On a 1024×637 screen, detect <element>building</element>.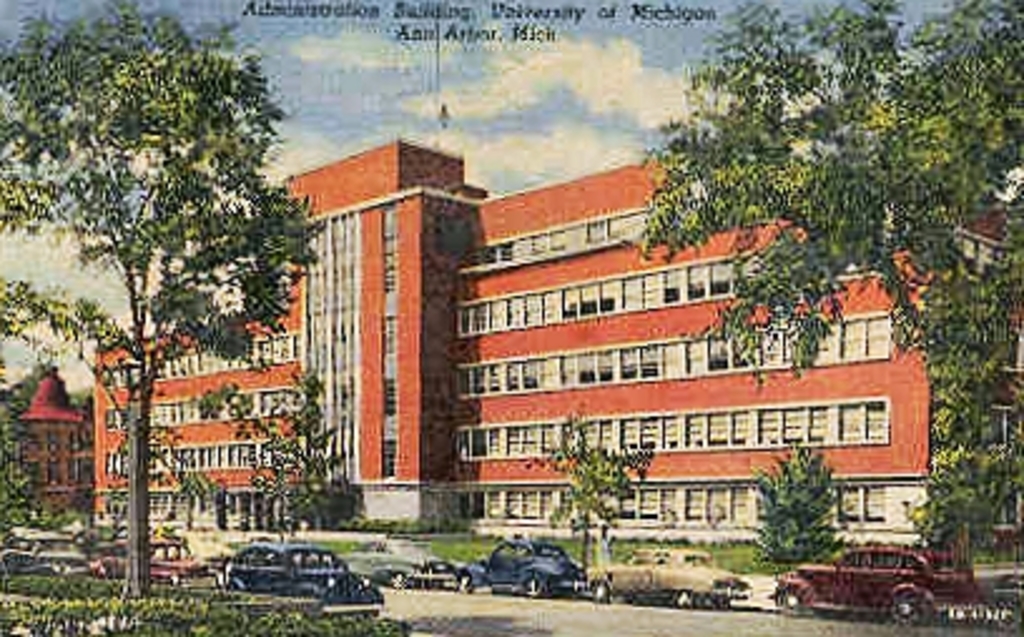
left=95, top=140, right=1021, bottom=532.
